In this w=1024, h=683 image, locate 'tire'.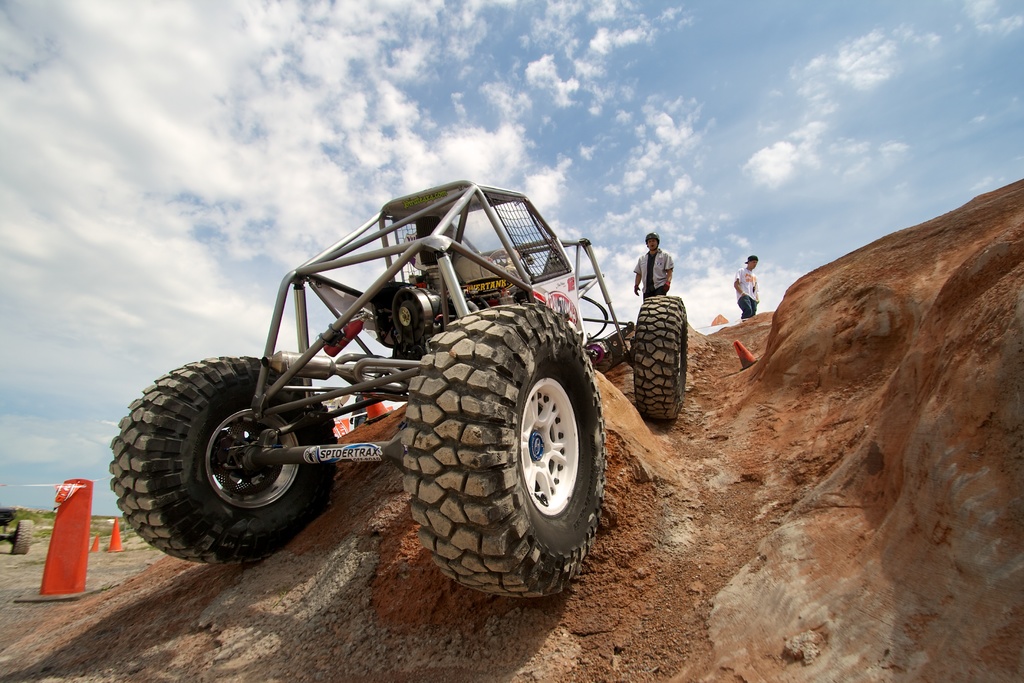
Bounding box: 630/295/688/424.
